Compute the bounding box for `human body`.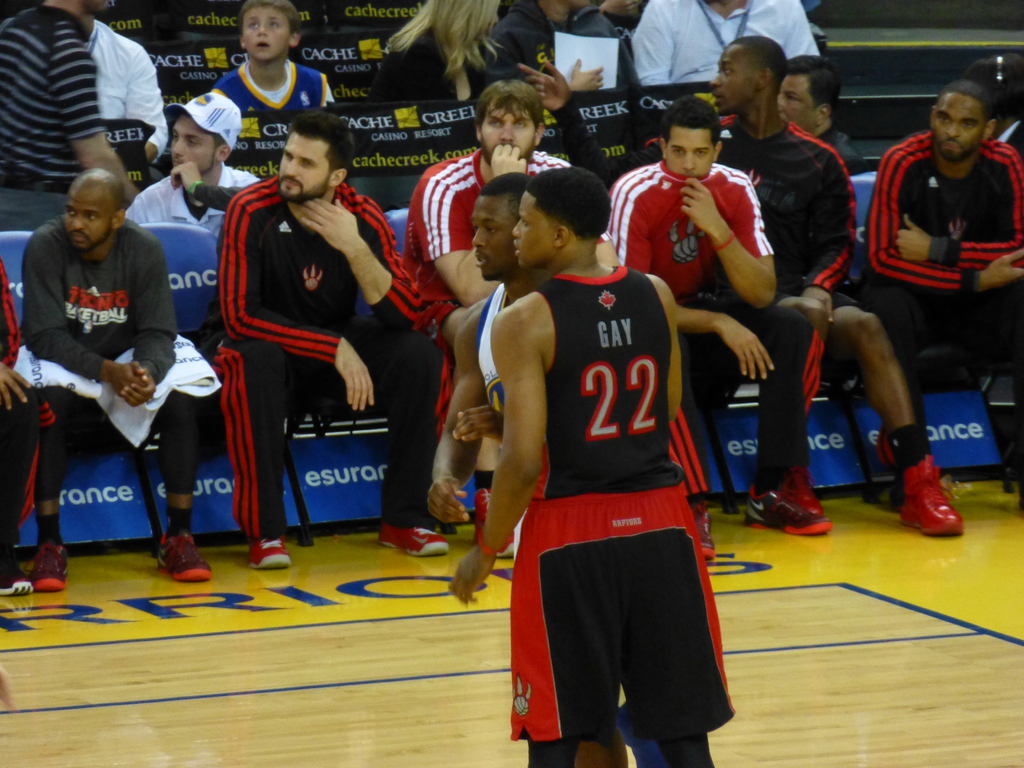
x1=605, y1=92, x2=831, y2=565.
